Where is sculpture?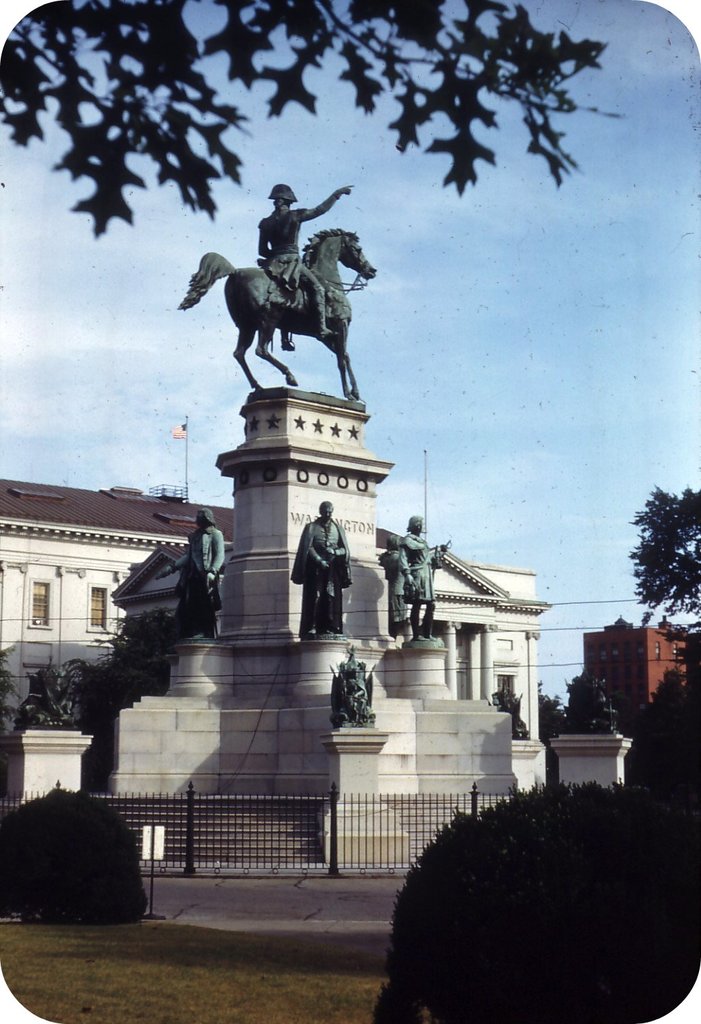
193 173 378 410.
